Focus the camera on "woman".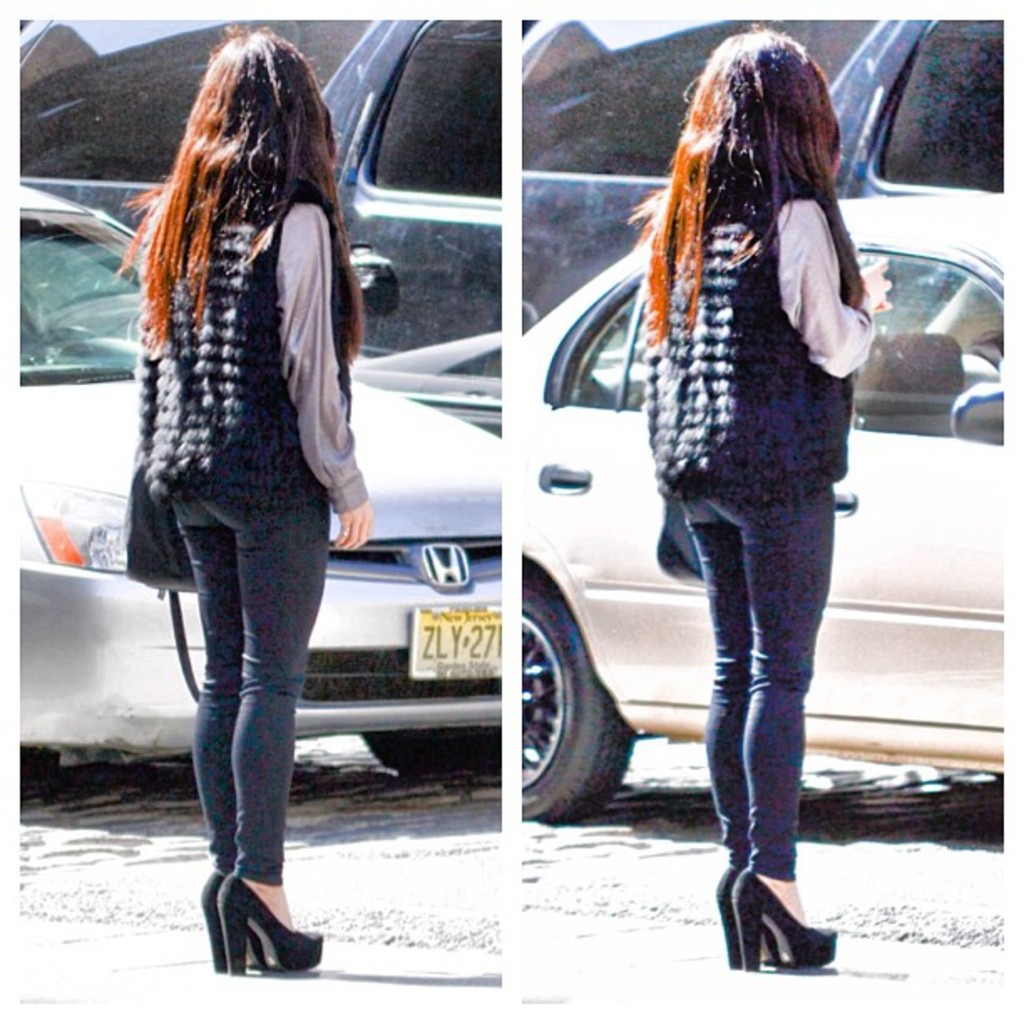
Focus region: 621,20,892,969.
